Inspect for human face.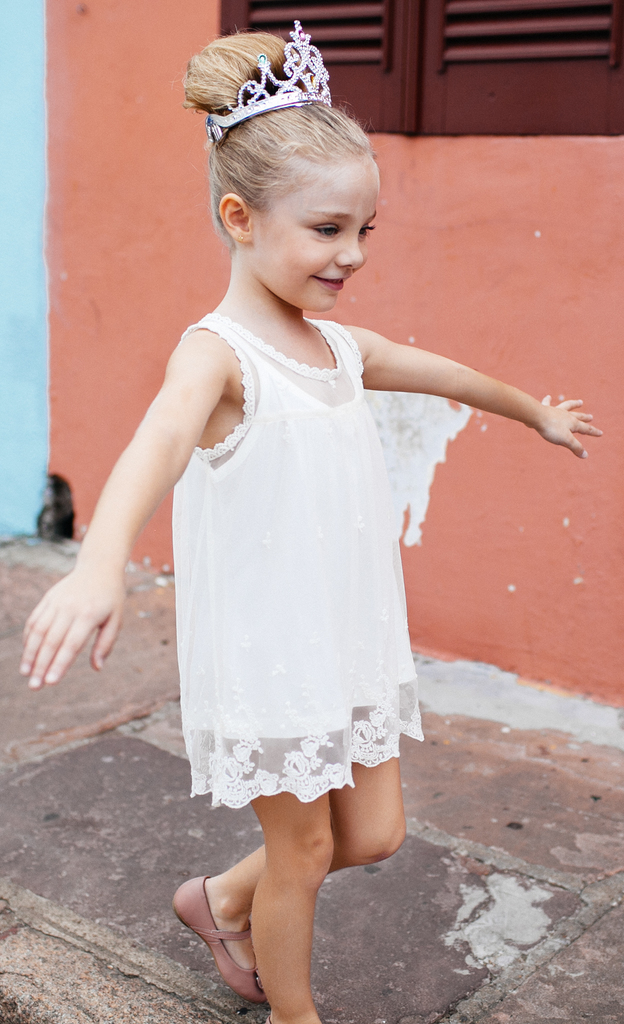
Inspection: [252,153,382,310].
